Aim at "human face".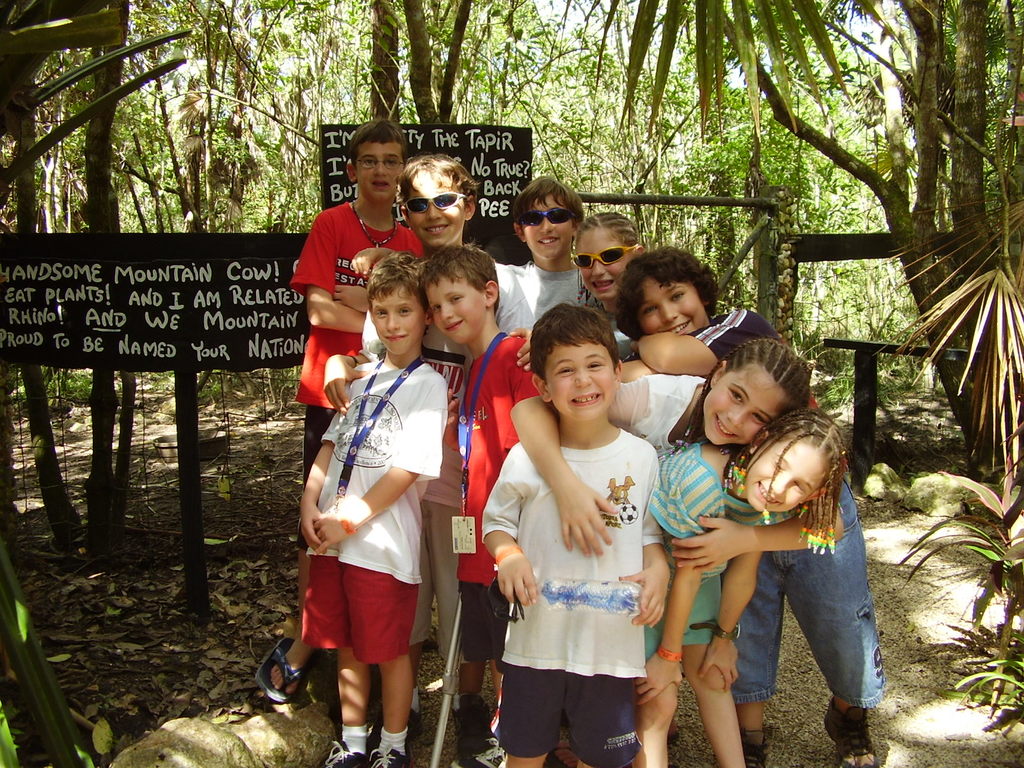
Aimed at (x1=404, y1=170, x2=467, y2=243).
